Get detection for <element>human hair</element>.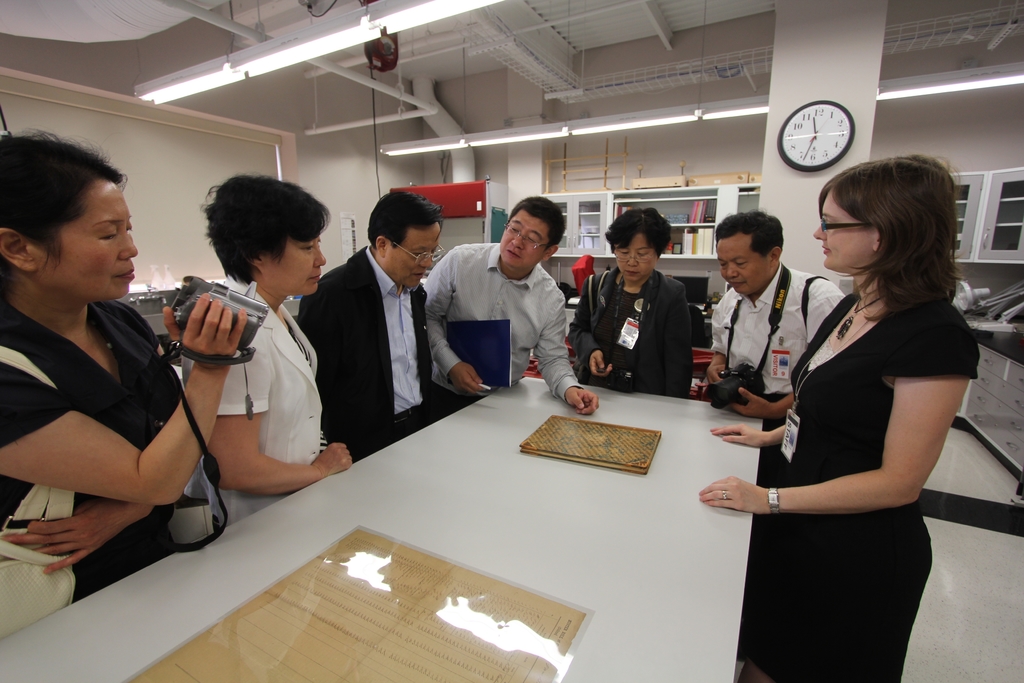
Detection: {"left": 366, "top": 187, "right": 446, "bottom": 252}.
